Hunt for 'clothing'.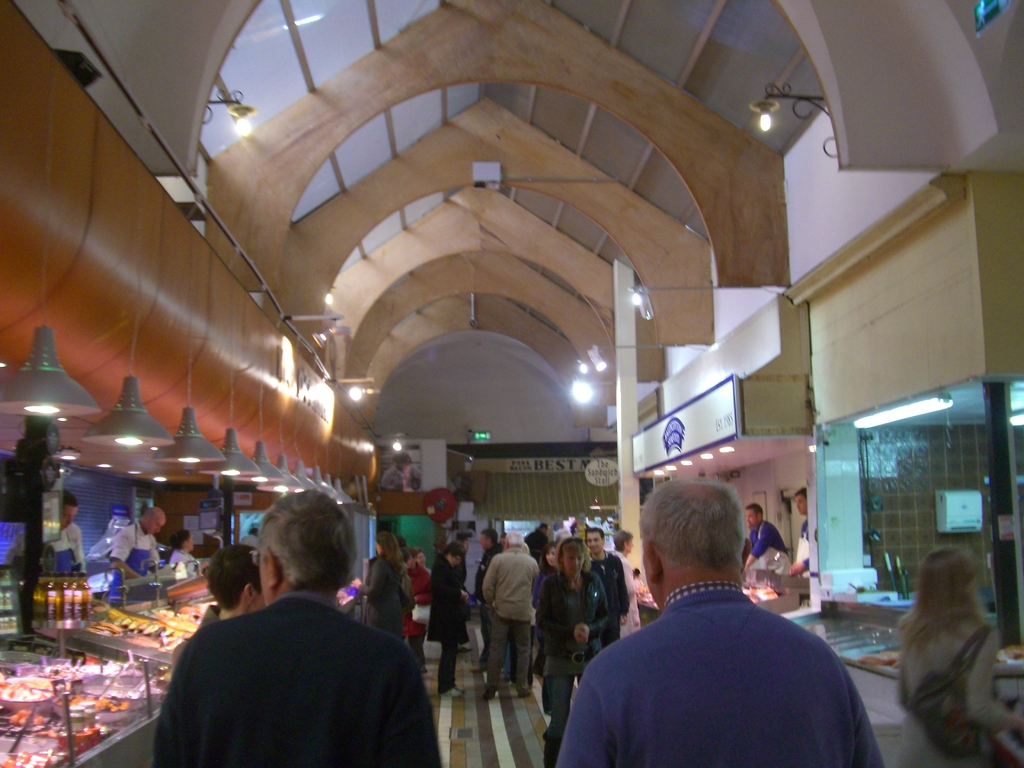
Hunted down at pyautogui.locateOnScreen(483, 544, 536, 692).
